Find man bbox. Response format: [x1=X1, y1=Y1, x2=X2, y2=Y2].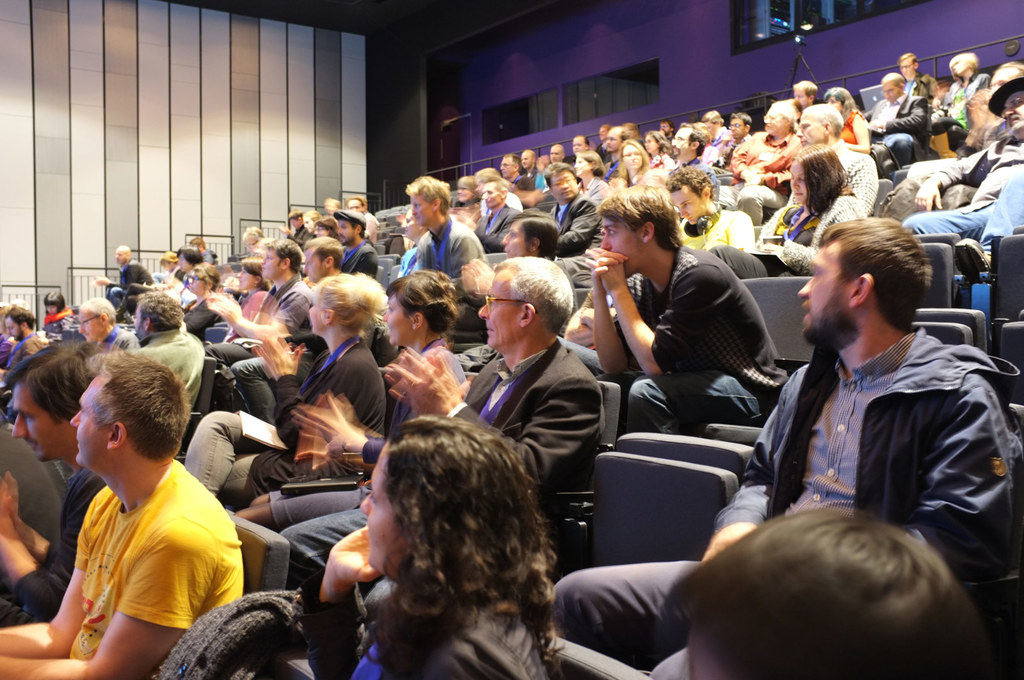
[x1=900, y1=78, x2=1023, y2=277].
